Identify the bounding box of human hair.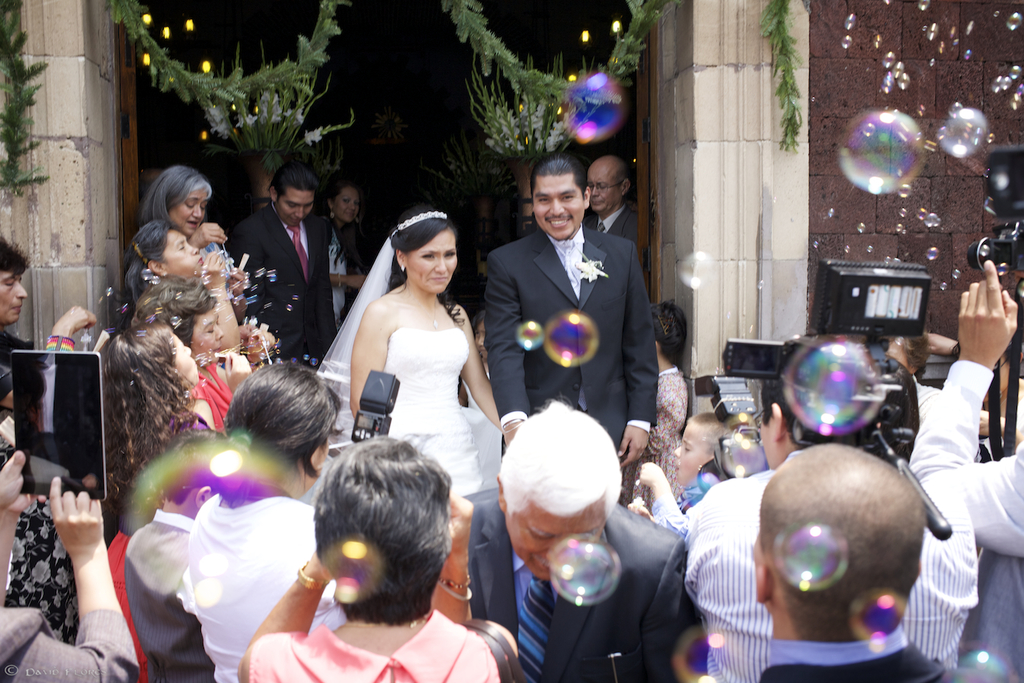
x1=135, y1=275, x2=209, y2=351.
